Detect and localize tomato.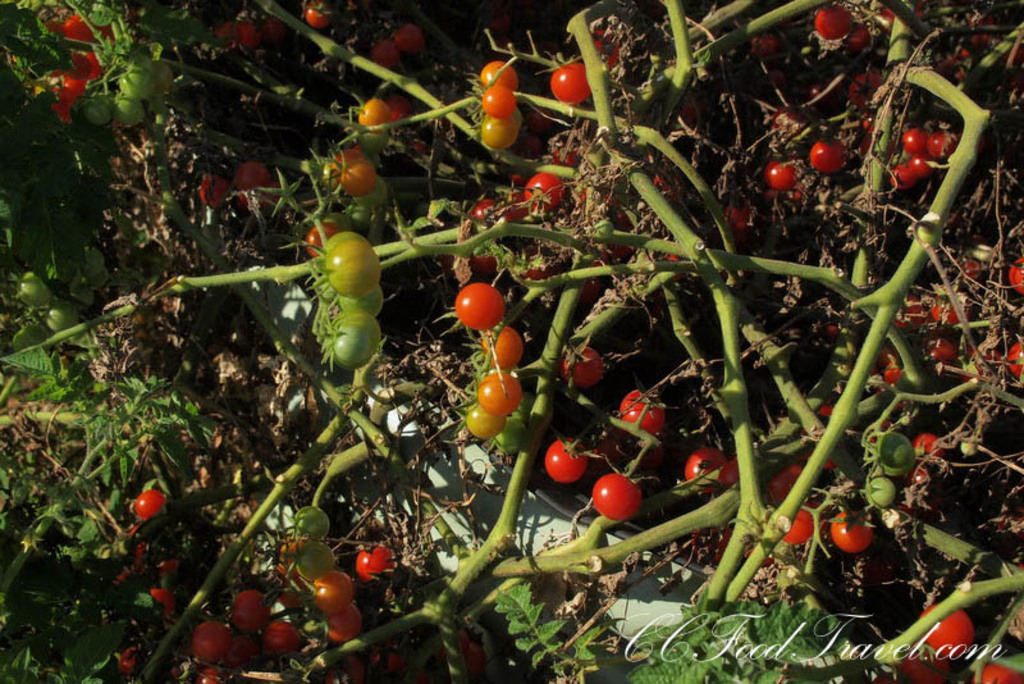
Localized at (x1=319, y1=147, x2=375, y2=197).
